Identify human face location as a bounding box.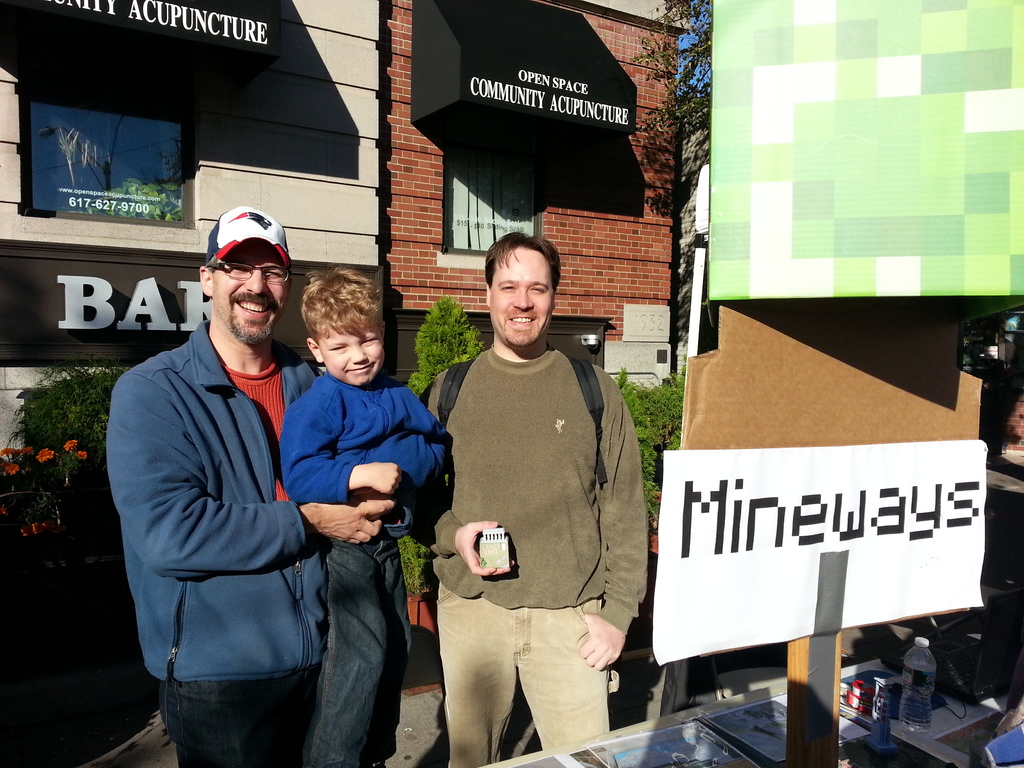
<box>214,243,287,340</box>.
